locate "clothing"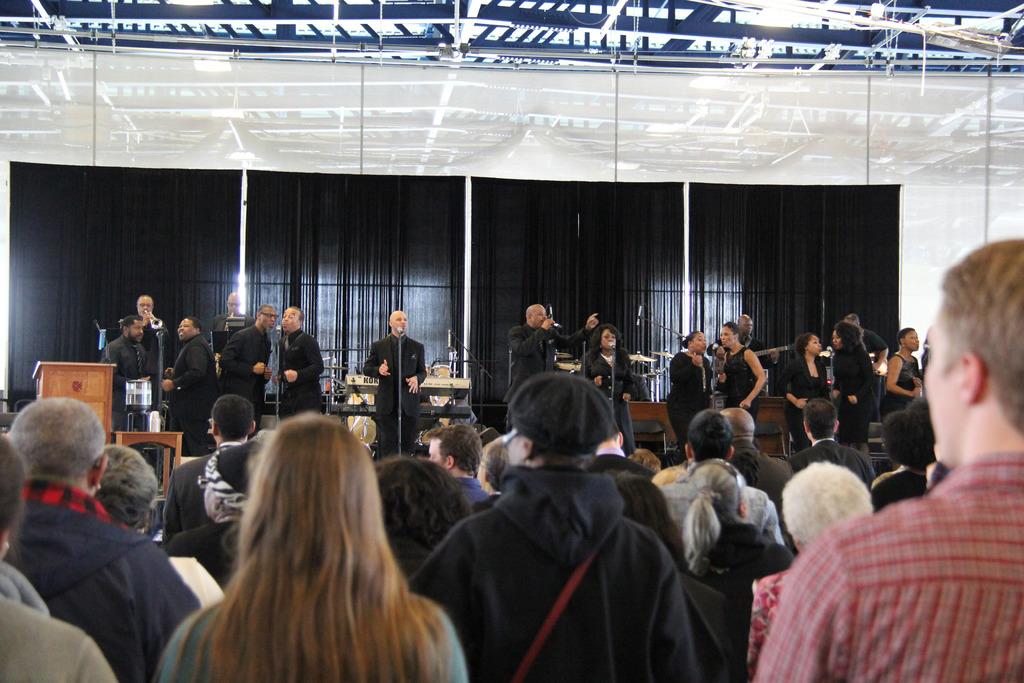
bbox(670, 350, 712, 448)
